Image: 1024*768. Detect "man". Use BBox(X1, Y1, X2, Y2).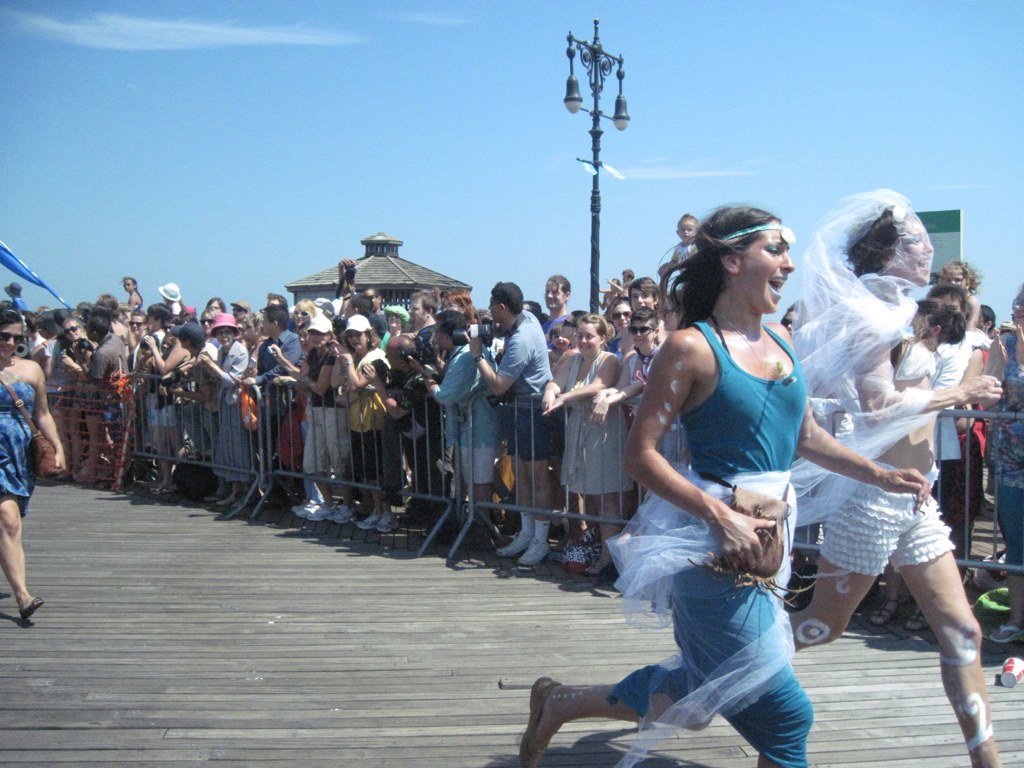
BBox(462, 267, 566, 541).
